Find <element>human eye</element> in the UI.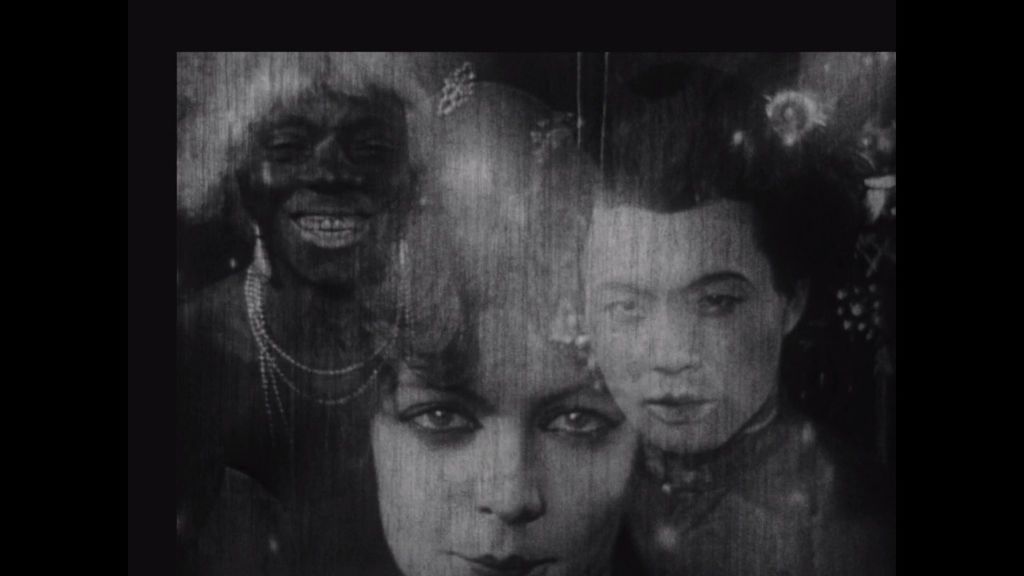
UI element at box(346, 128, 400, 161).
